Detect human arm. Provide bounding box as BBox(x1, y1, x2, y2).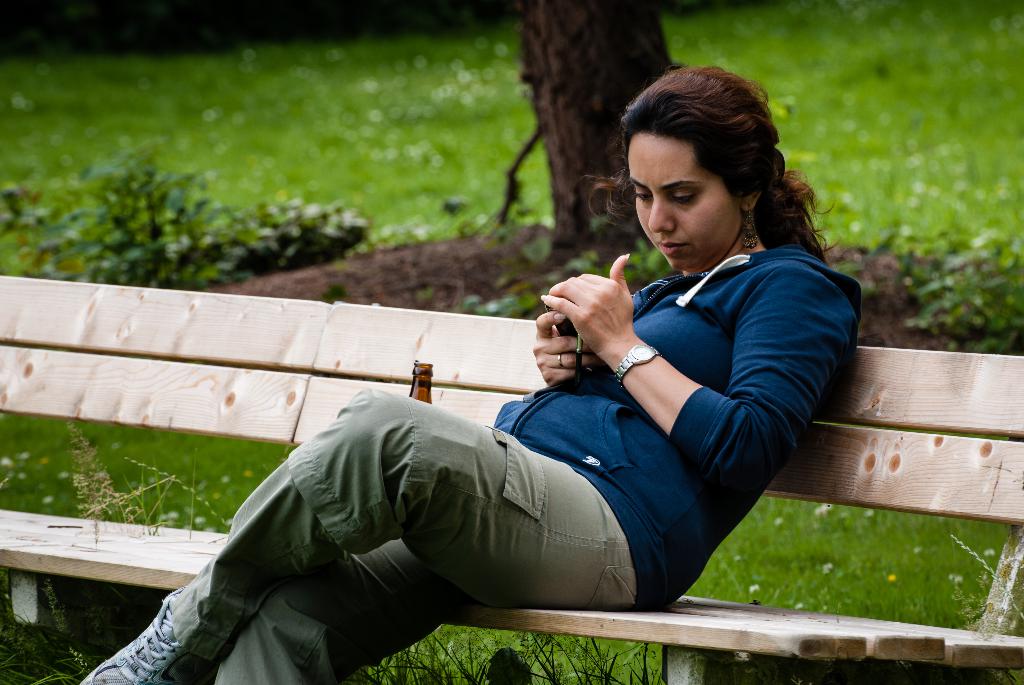
BBox(541, 290, 575, 388).
